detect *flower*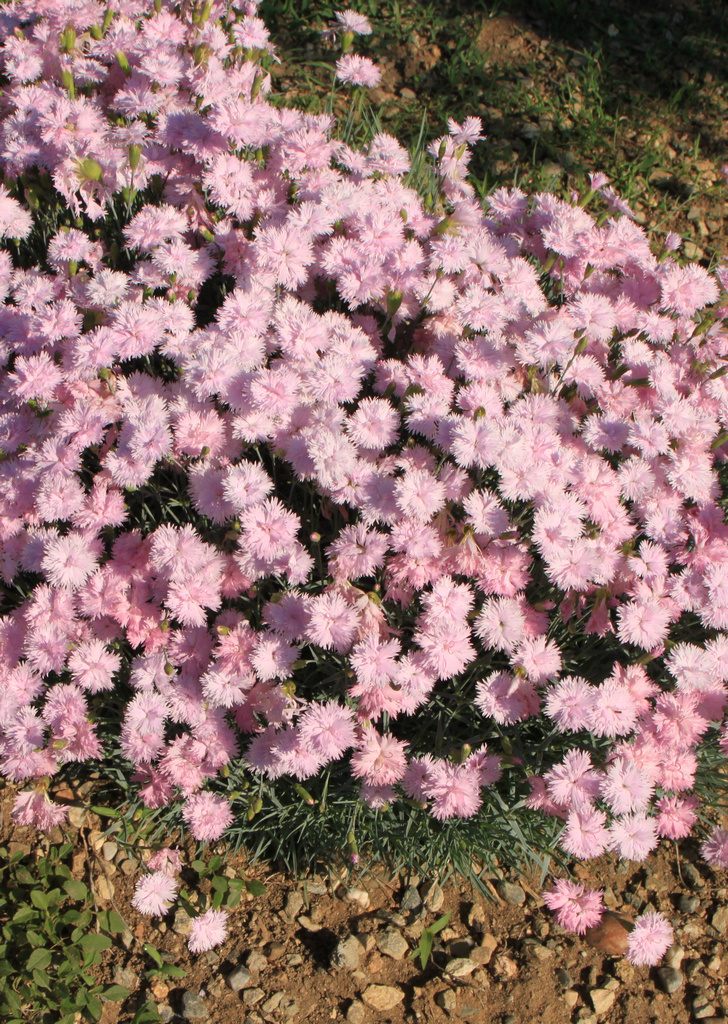
[542,875,604,928]
